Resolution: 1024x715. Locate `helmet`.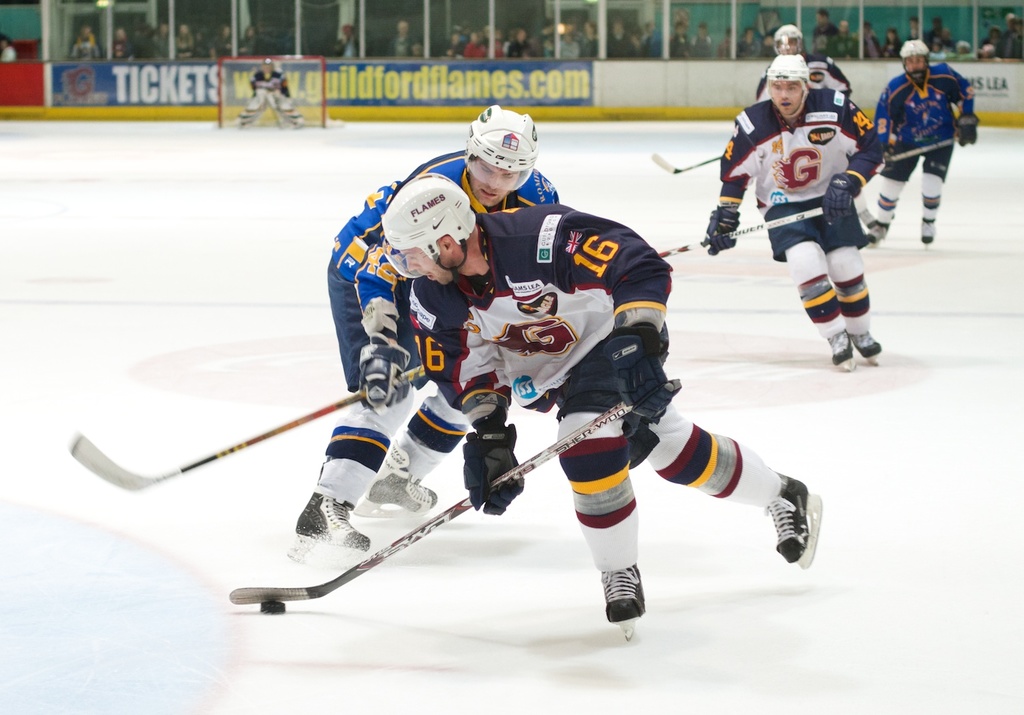
detection(898, 37, 926, 79).
